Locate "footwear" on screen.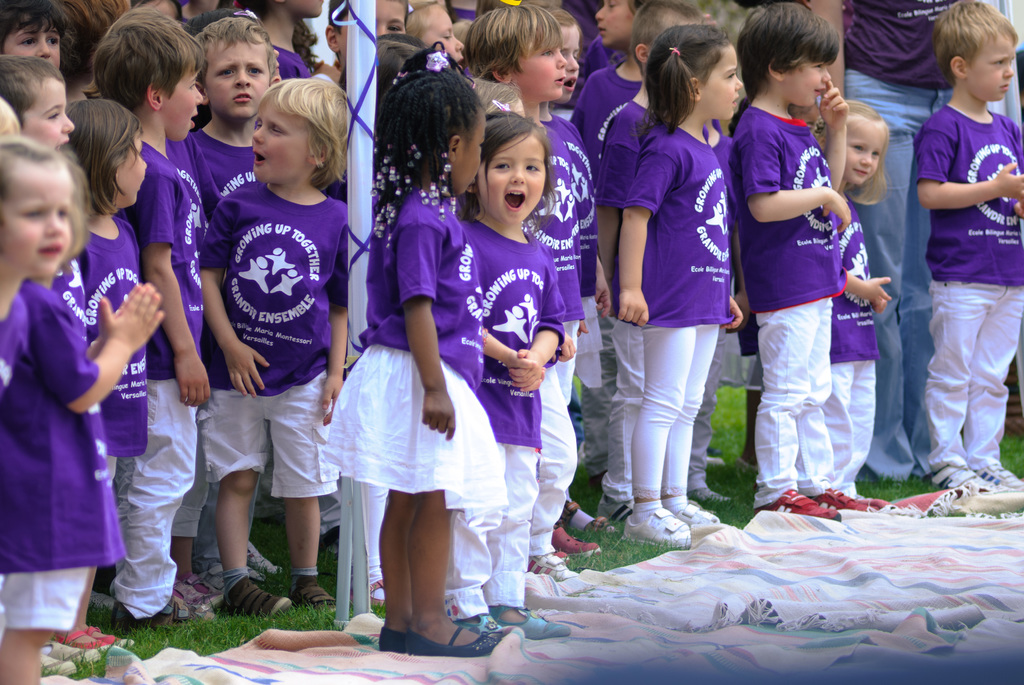
On screen at 811/482/854/509.
